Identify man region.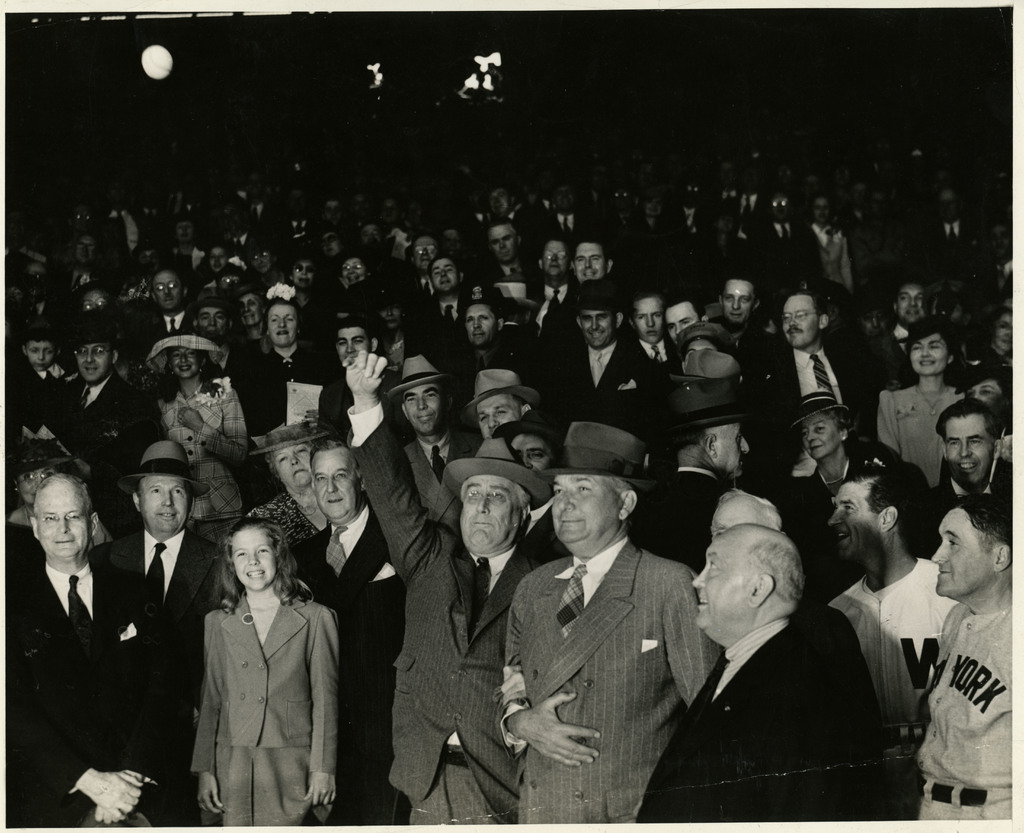
Region: select_region(139, 268, 191, 338).
